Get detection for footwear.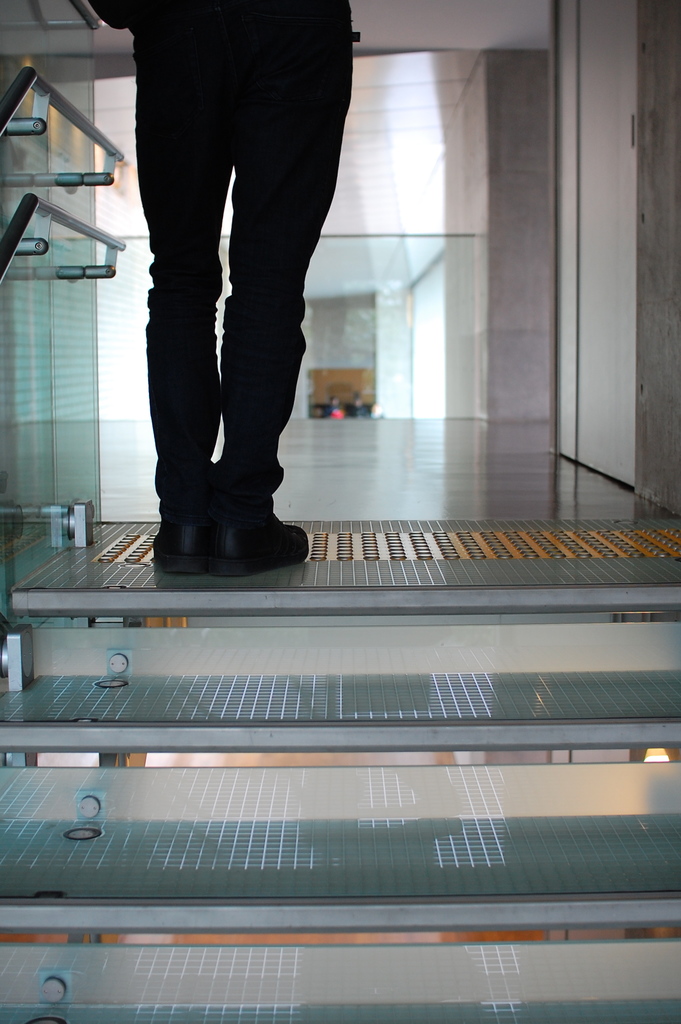
Detection: BBox(147, 511, 214, 579).
